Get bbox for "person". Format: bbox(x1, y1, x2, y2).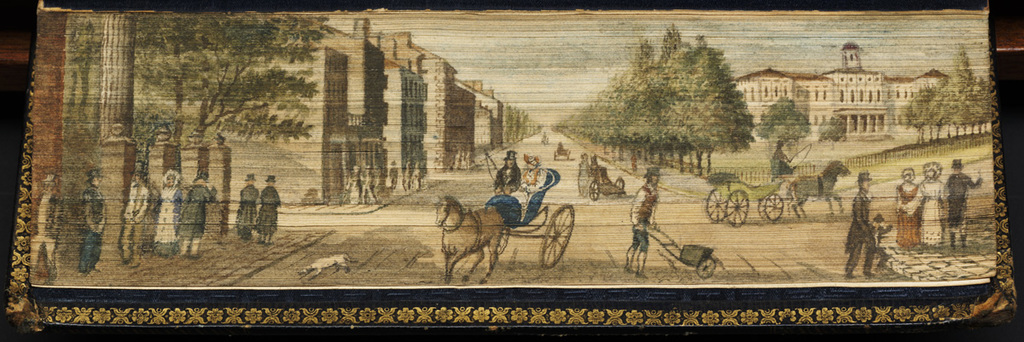
bbox(121, 180, 145, 265).
